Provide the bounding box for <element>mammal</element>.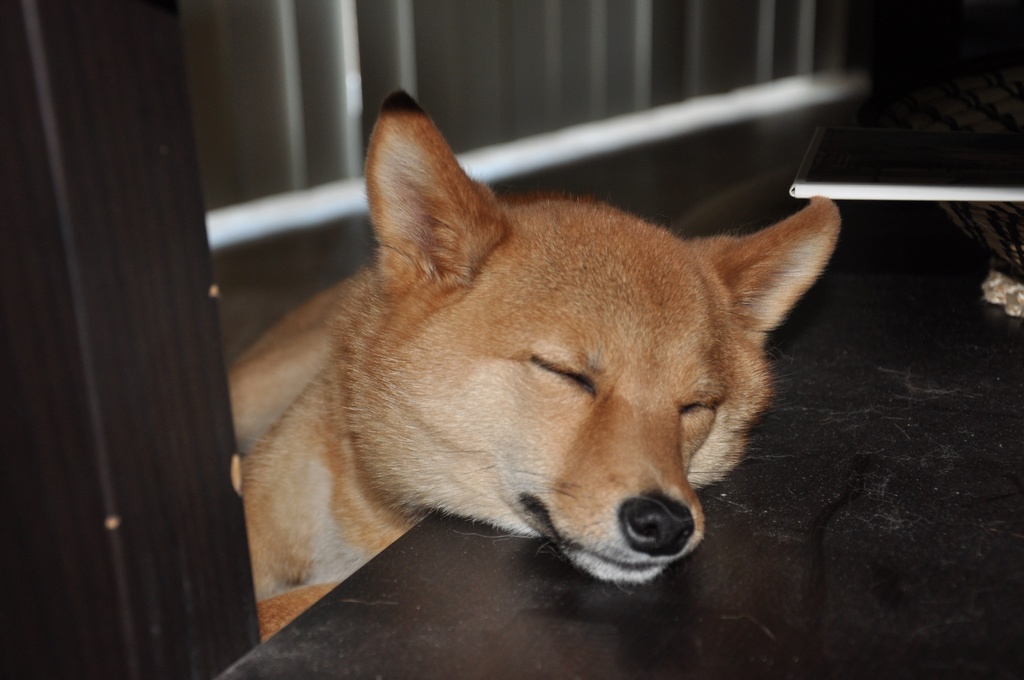
222,79,844,604.
